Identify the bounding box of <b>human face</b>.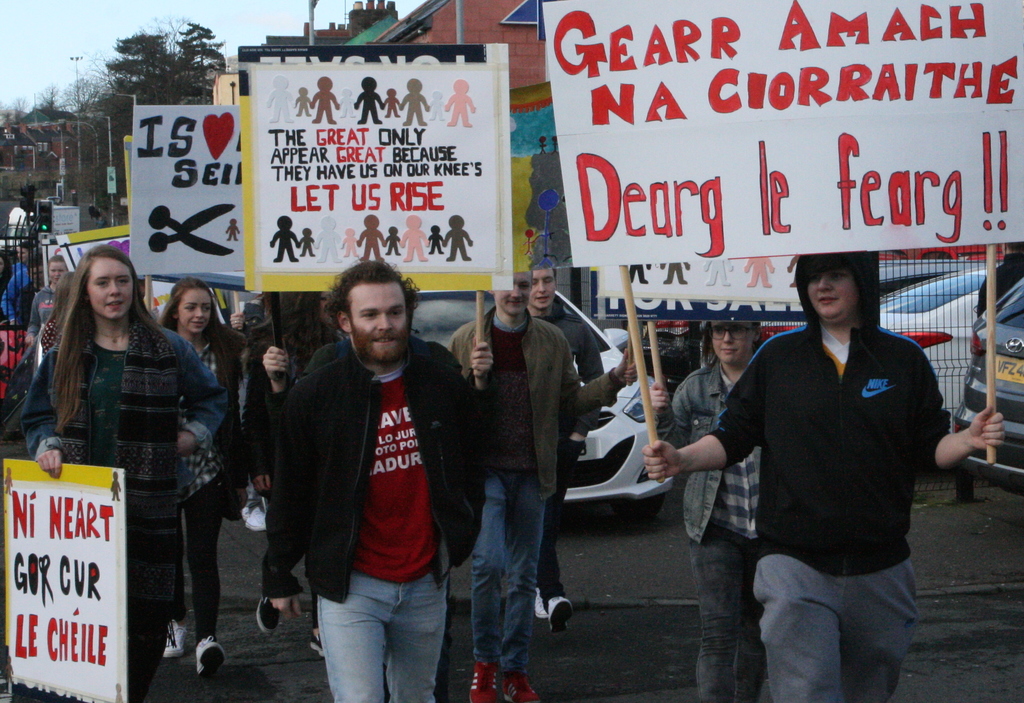
rect(496, 276, 529, 314).
